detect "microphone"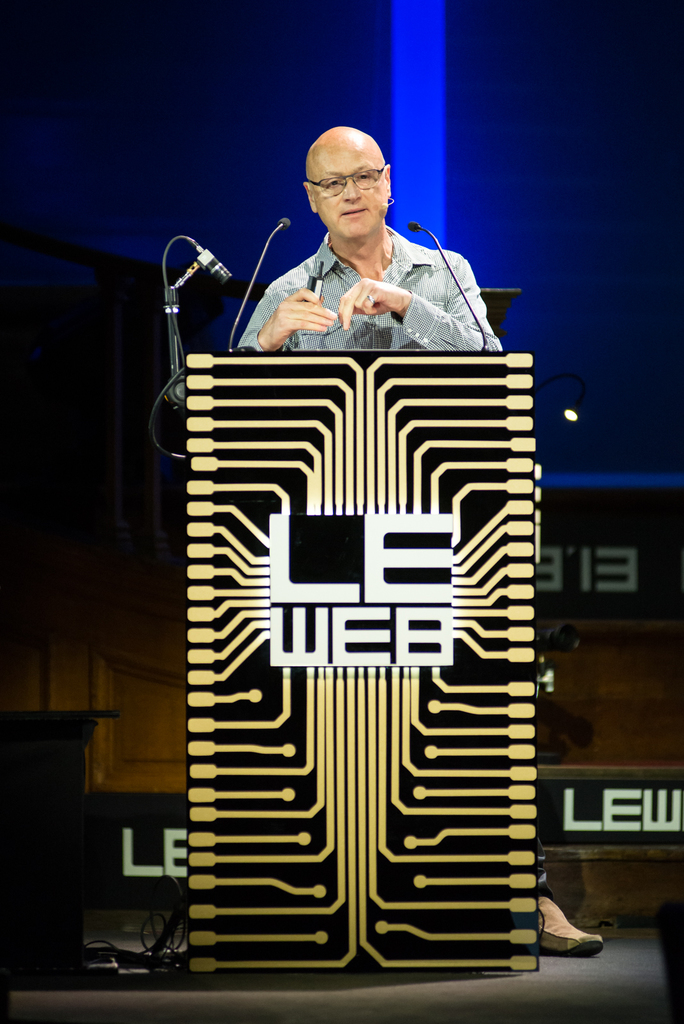
405/222/487/348
